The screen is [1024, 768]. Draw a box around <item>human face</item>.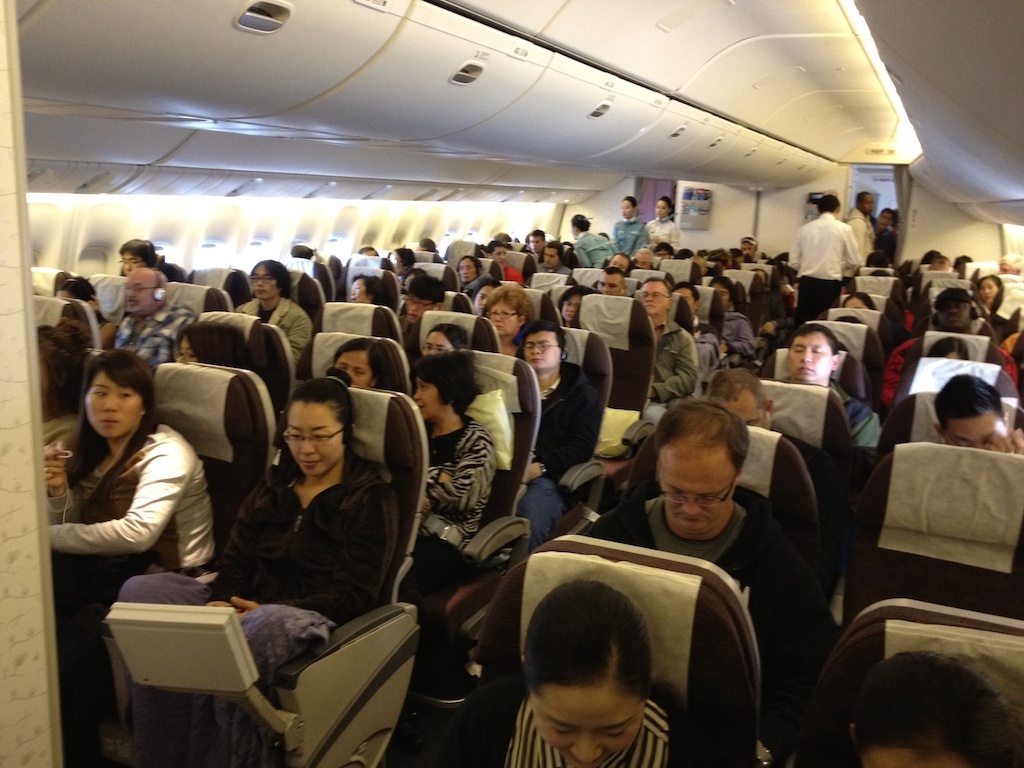
region(594, 271, 617, 290).
